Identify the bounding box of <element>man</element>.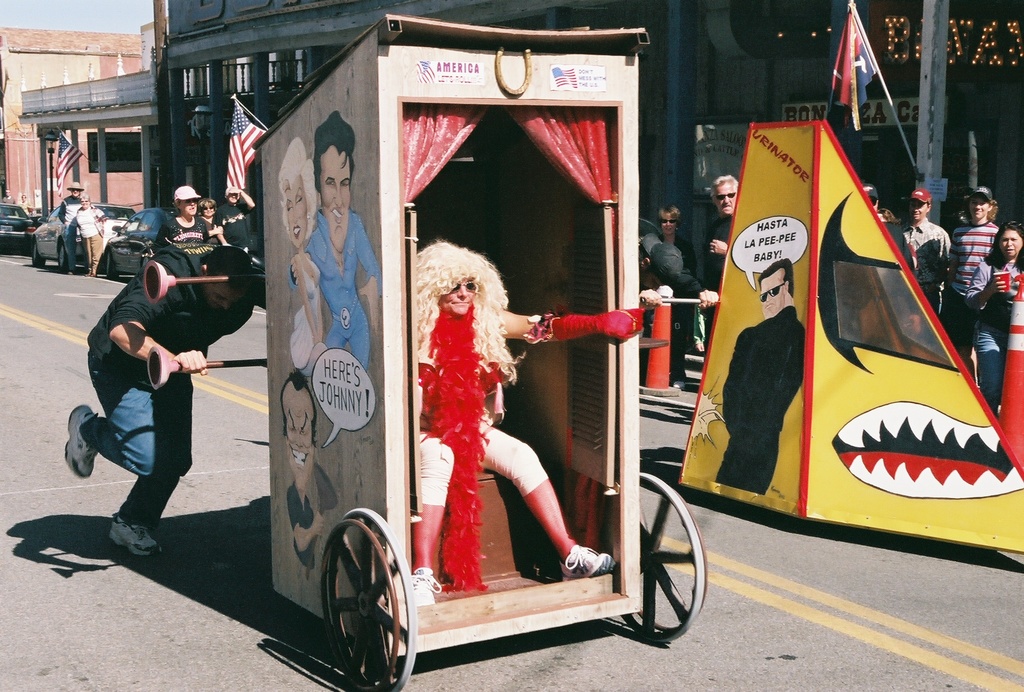
(694, 256, 814, 496).
